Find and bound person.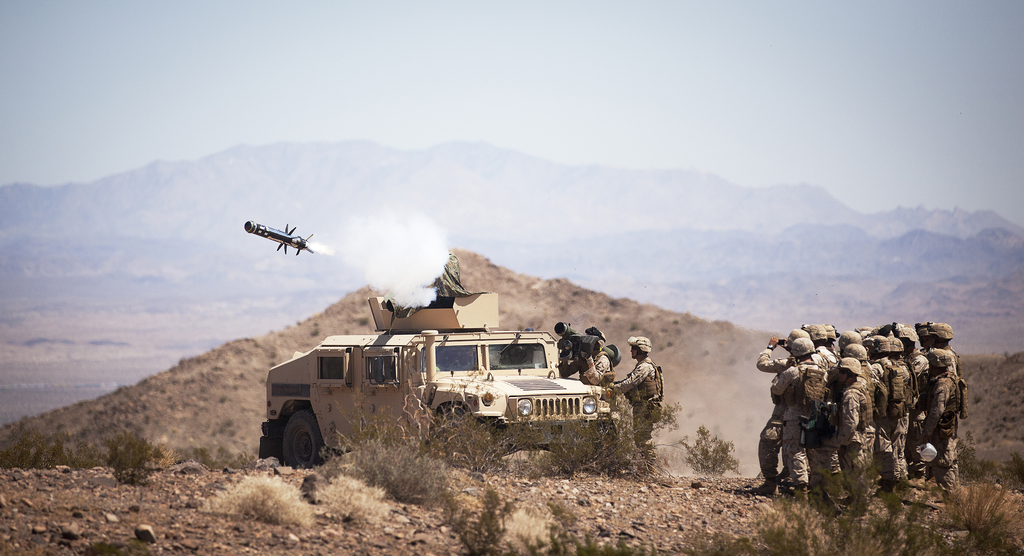
Bound: x1=828 y1=328 x2=867 y2=358.
